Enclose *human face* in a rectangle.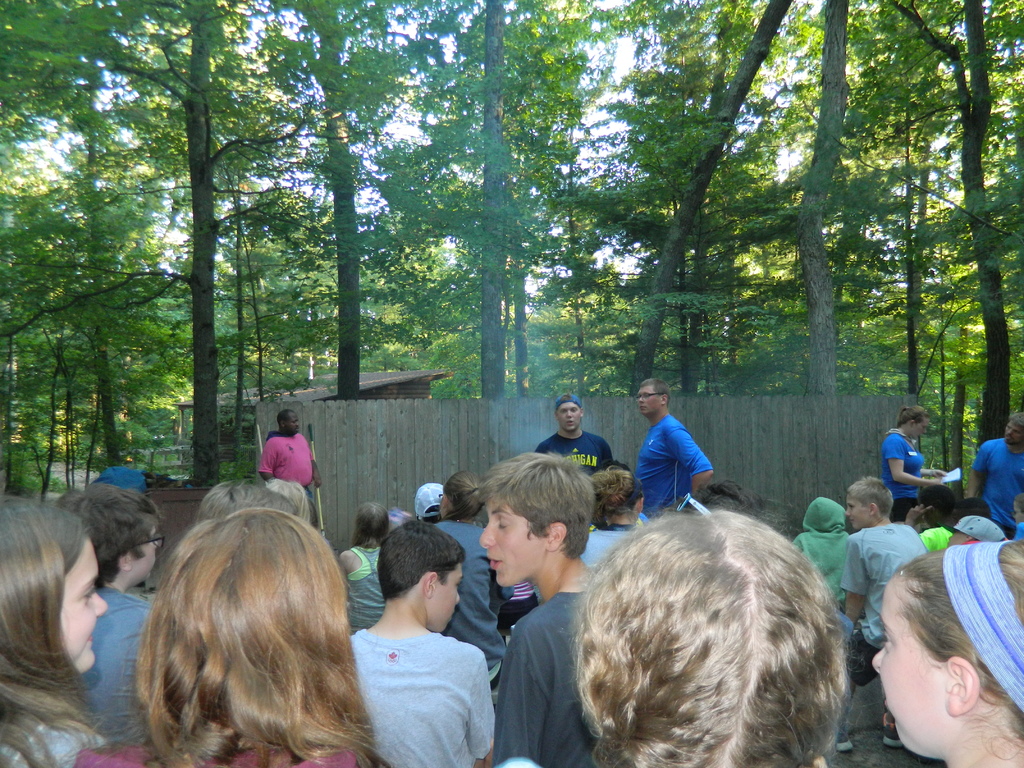
left=481, top=494, right=546, bottom=585.
